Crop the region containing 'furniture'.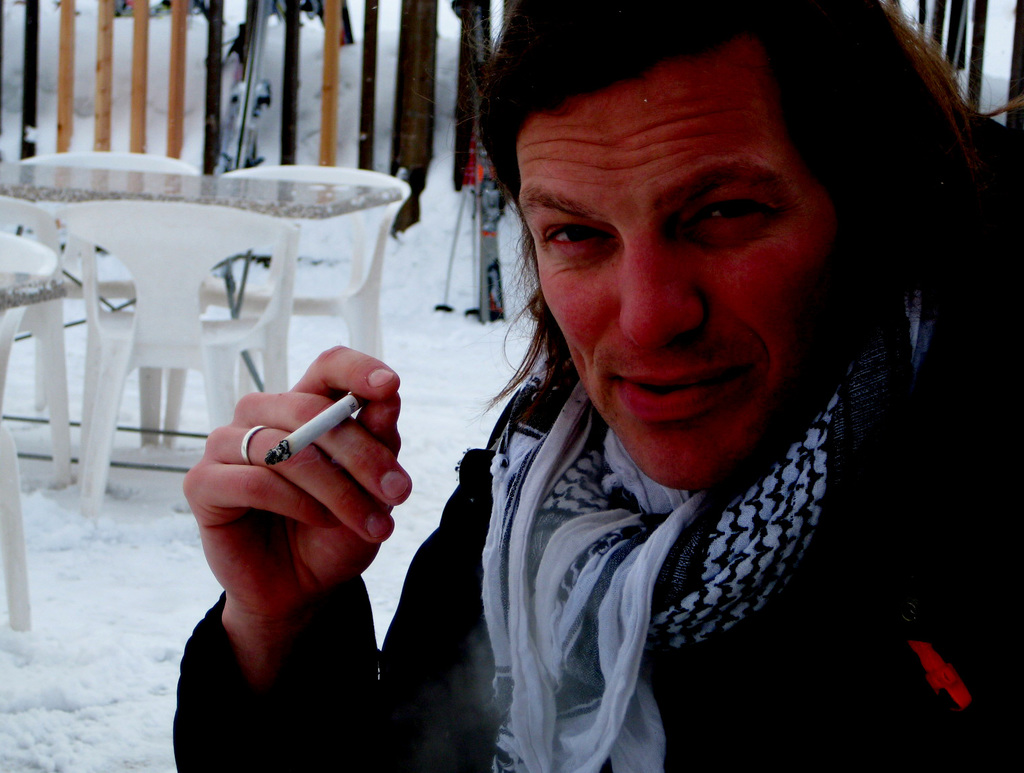
Crop region: 160,165,411,449.
